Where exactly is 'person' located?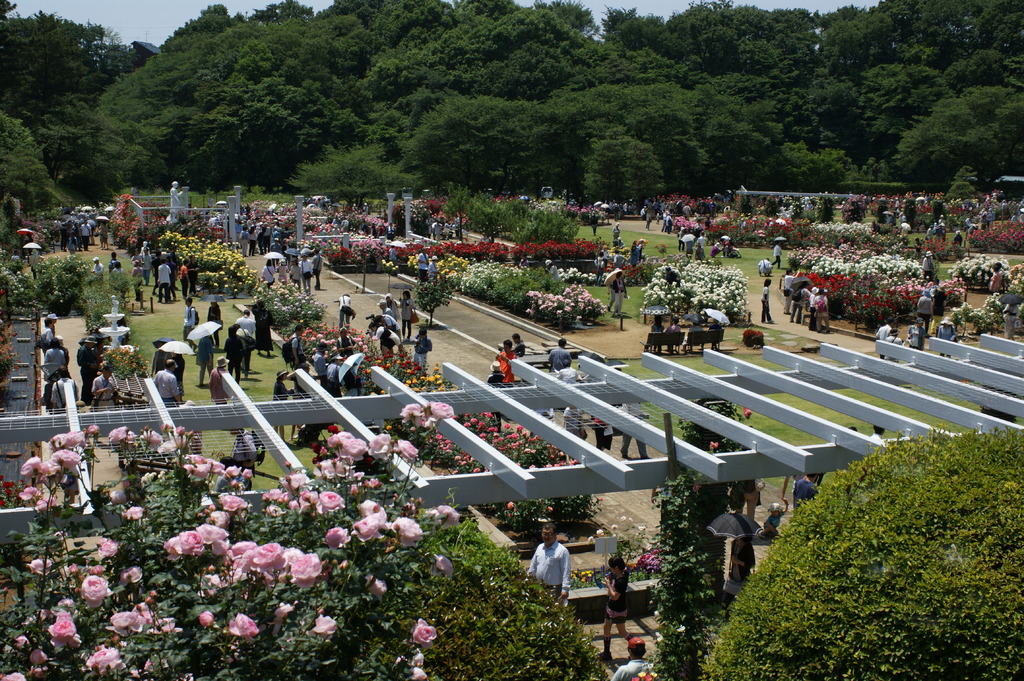
Its bounding box is crop(249, 301, 271, 356).
